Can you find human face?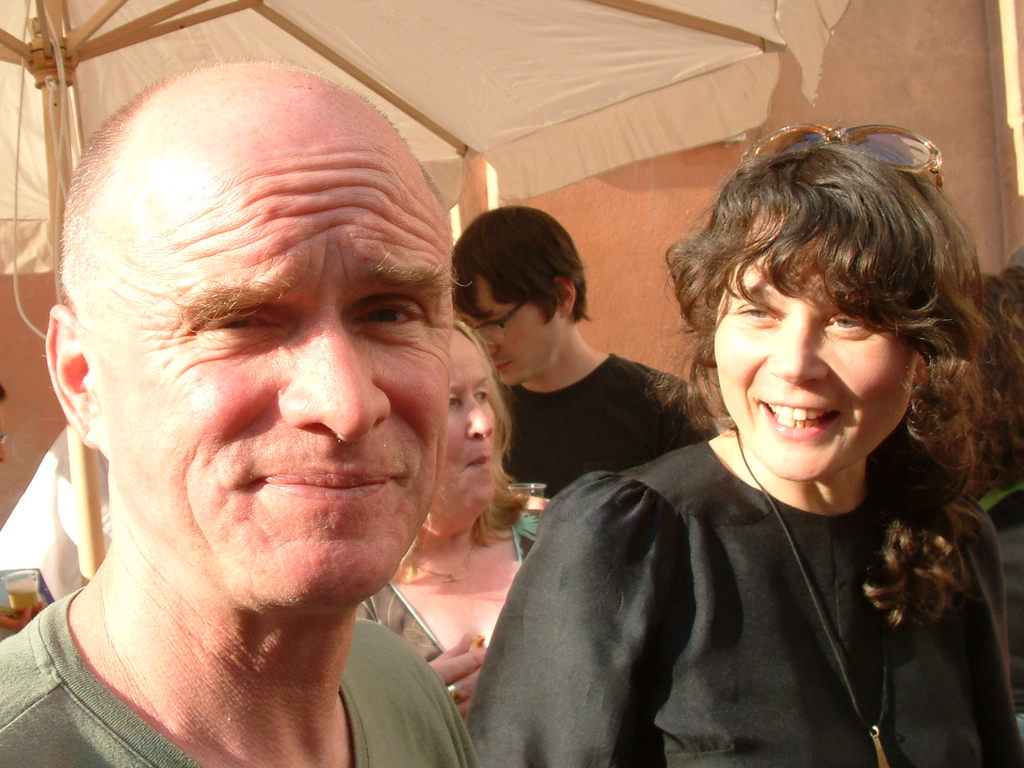
Yes, bounding box: 426, 333, 497, 535.
